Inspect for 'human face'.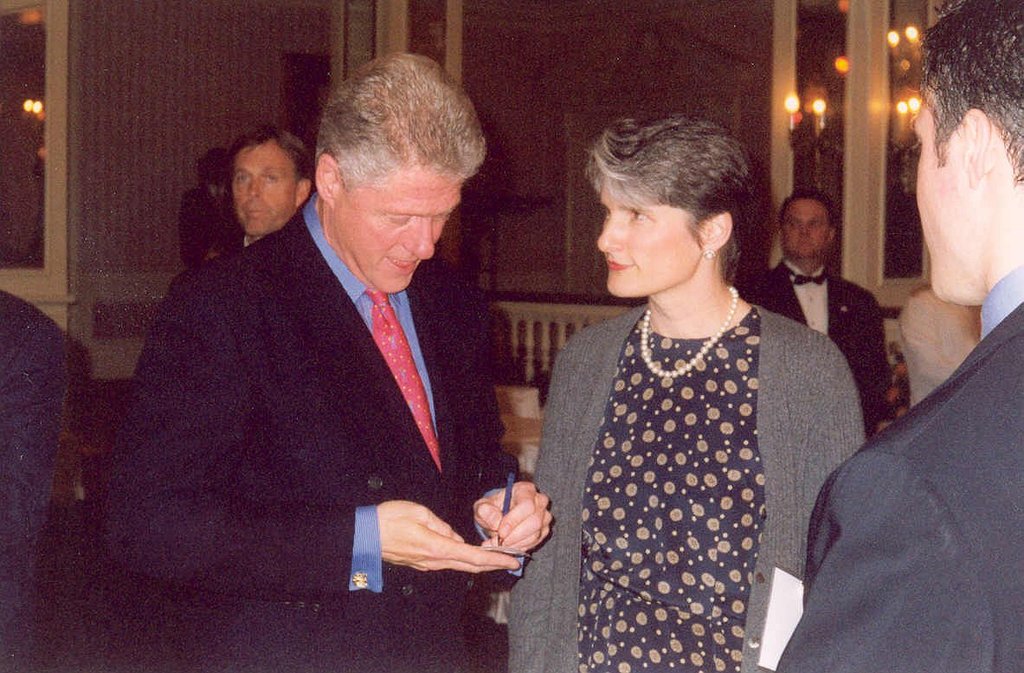
Inspection: x1=229, y1=144, x2=294, y2=236.
